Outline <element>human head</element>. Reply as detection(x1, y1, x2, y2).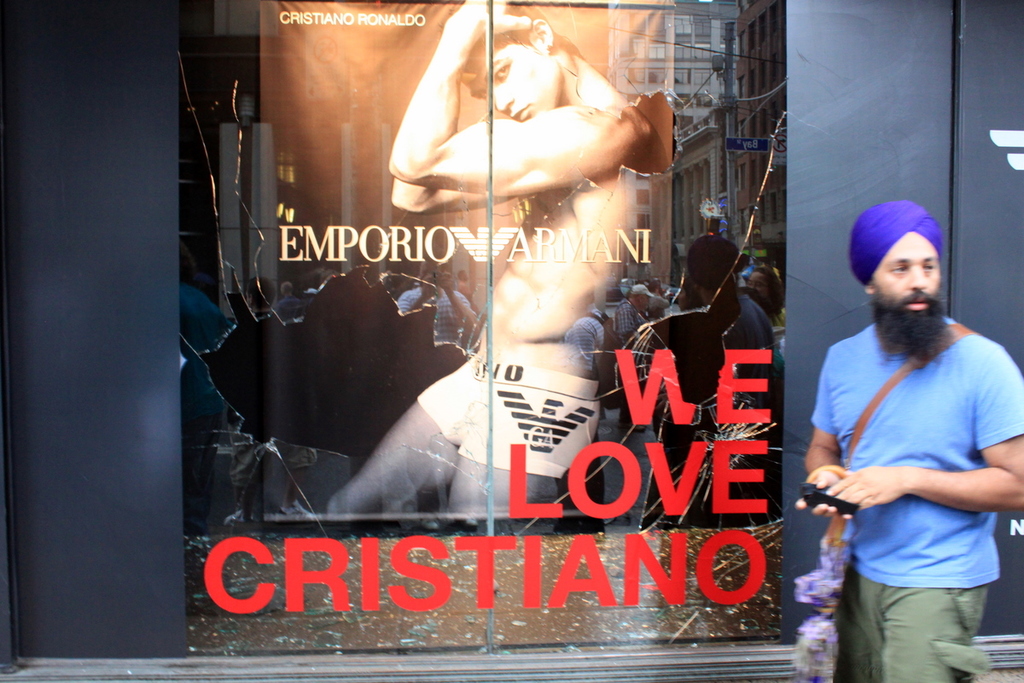
detection(743, 265, 780, 308).
